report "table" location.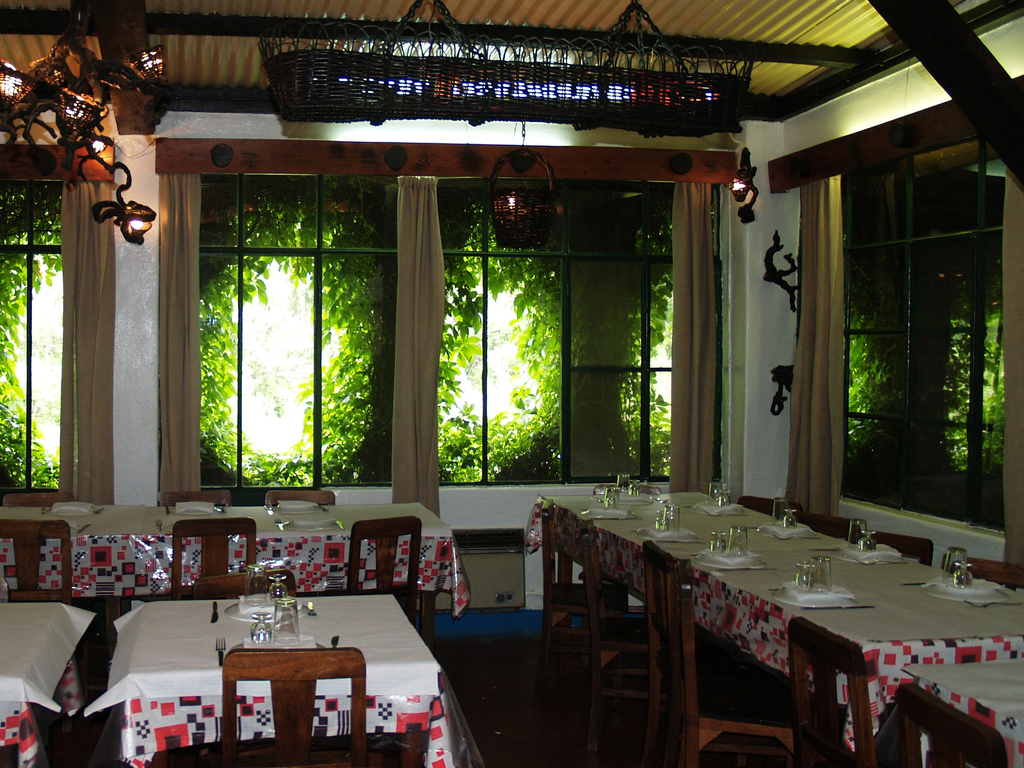
Report: x1=527, y1=500, x2=1023, y2=750.
